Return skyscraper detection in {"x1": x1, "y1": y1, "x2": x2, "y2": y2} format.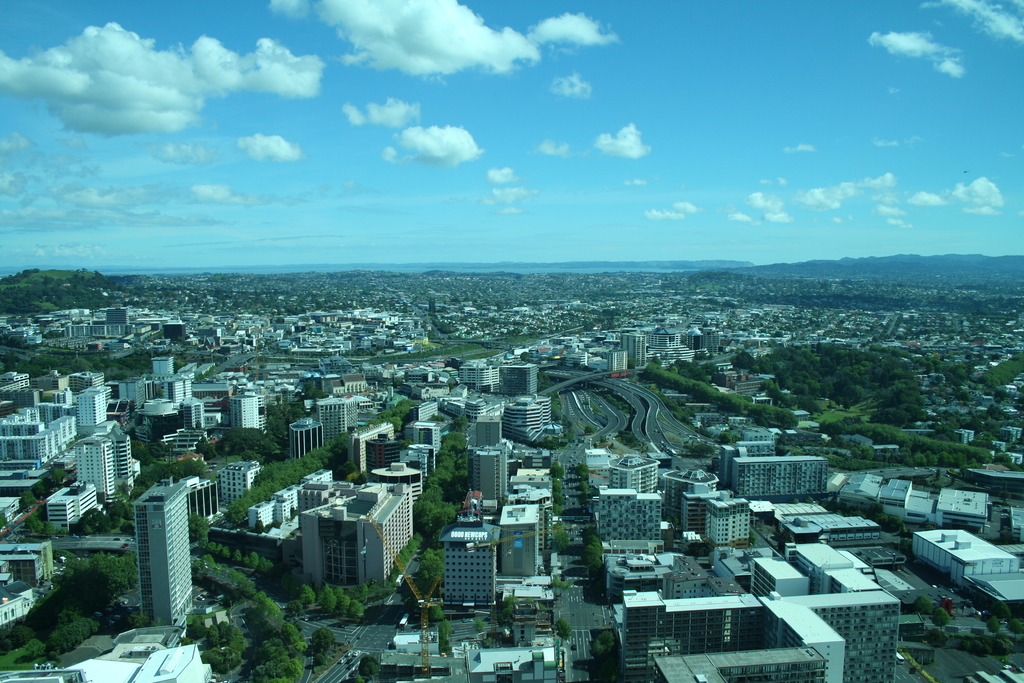
{"x1": 440, "y1": 511, "x2": 504, "y2": 609}.
